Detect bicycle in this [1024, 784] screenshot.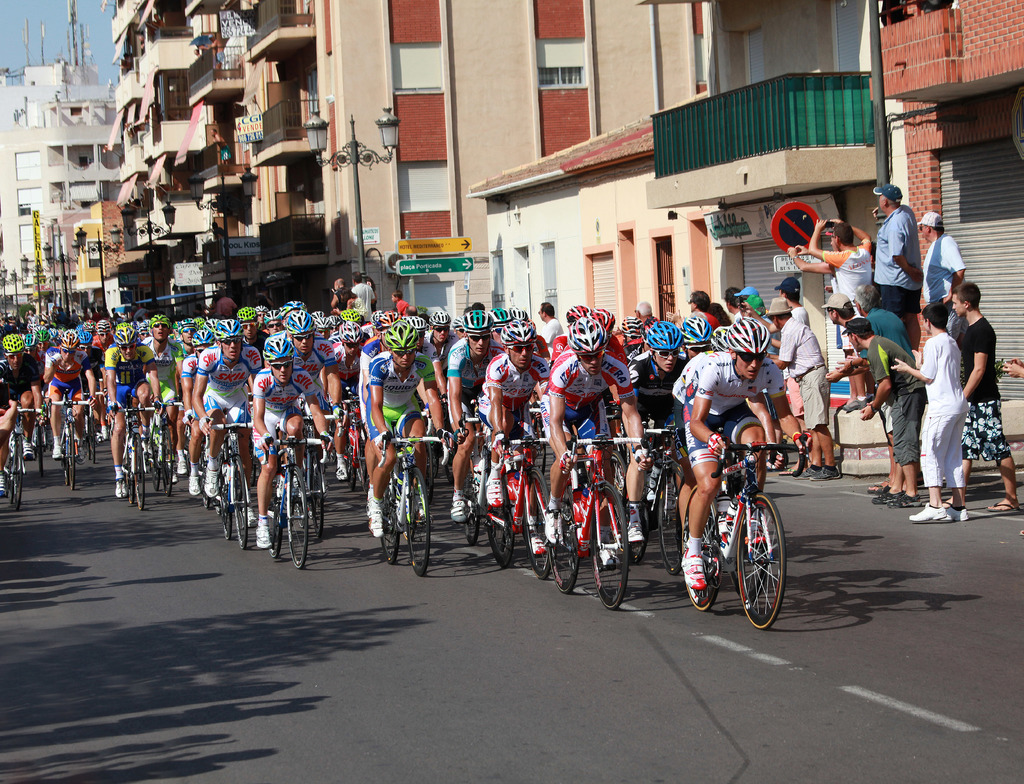
Detection: <region>154, 398, 174, 494</region>.
